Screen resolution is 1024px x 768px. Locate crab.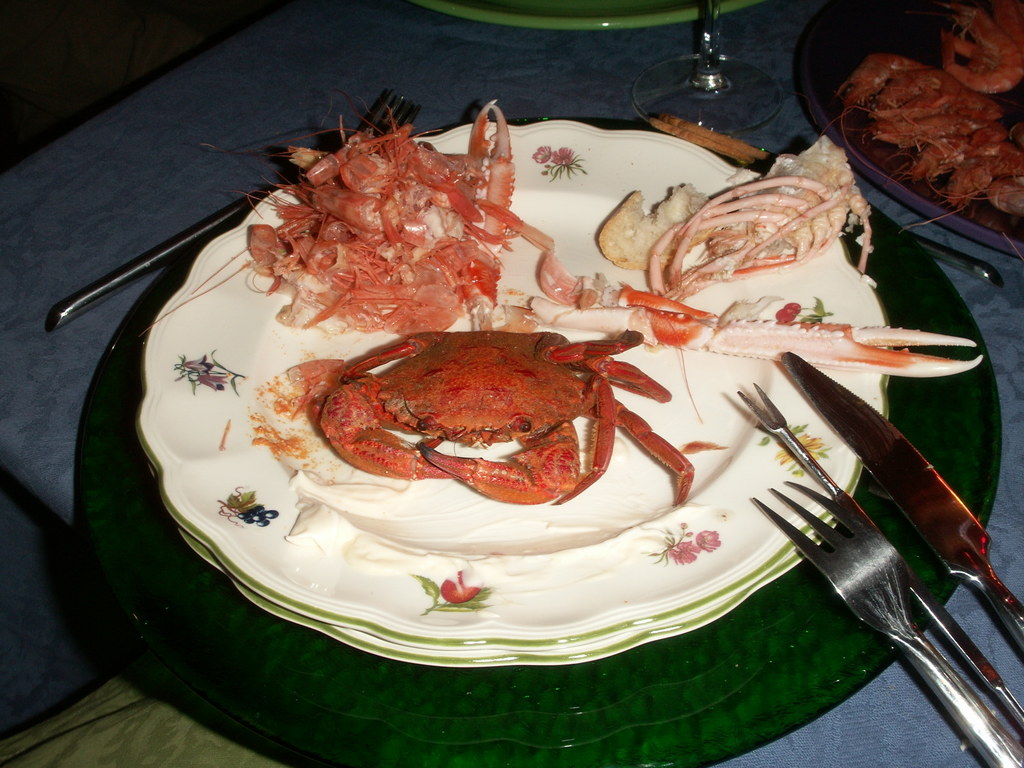
BBox(239, 95, 609, 340).
